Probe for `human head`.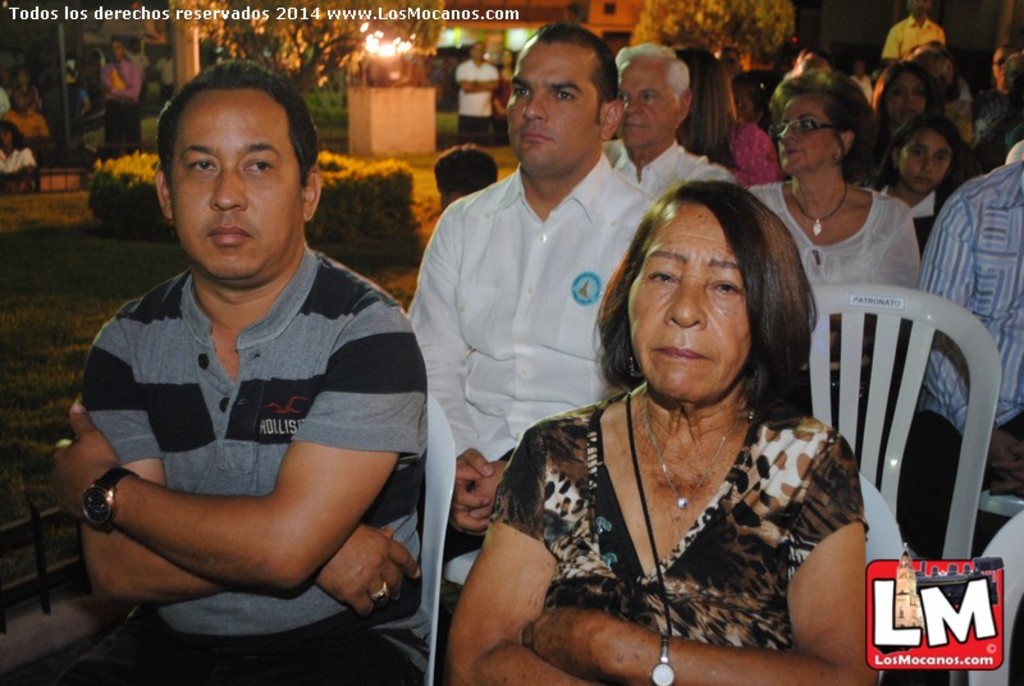
Probe result: 769 72 877 178.
